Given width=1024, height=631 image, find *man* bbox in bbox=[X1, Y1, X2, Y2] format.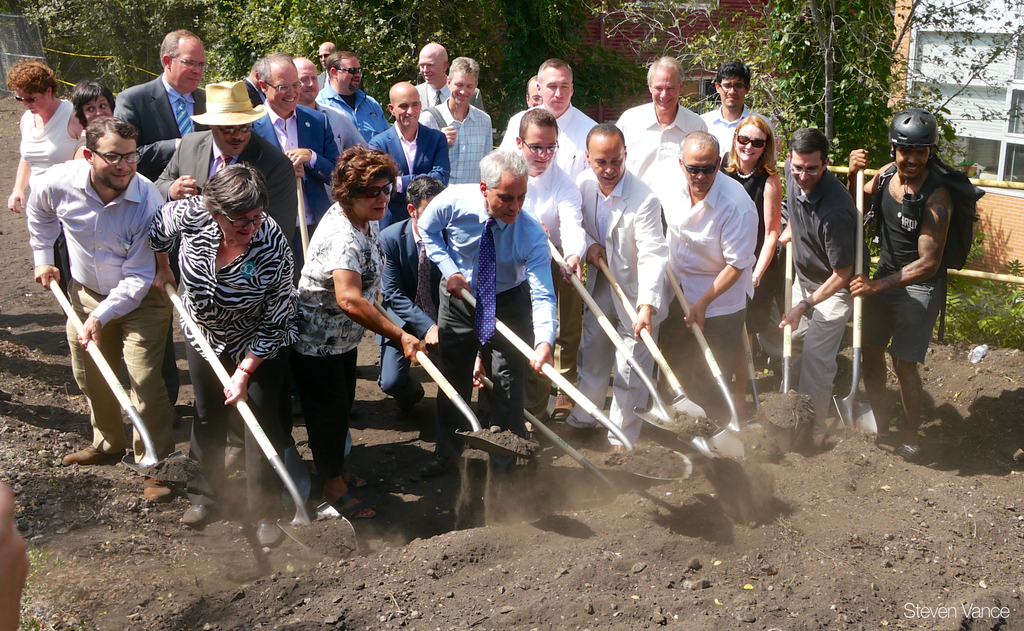
bbox=[420, 55, 499, 186].
